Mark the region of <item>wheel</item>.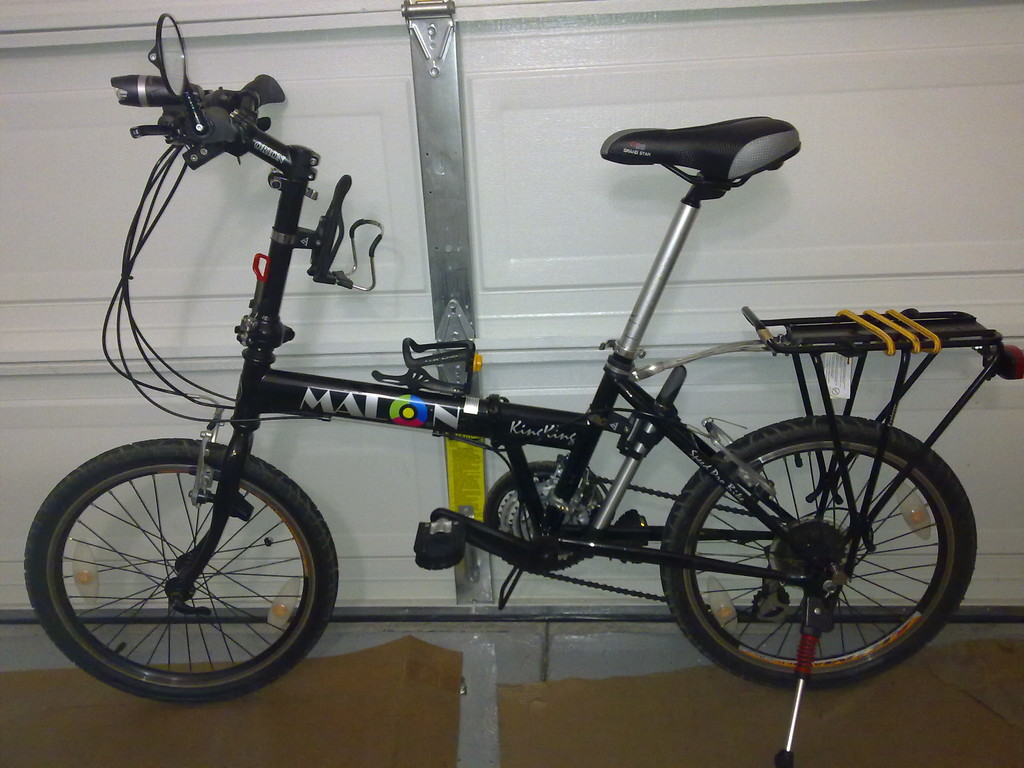
Region: BBox(40, 438, 321, 702).
